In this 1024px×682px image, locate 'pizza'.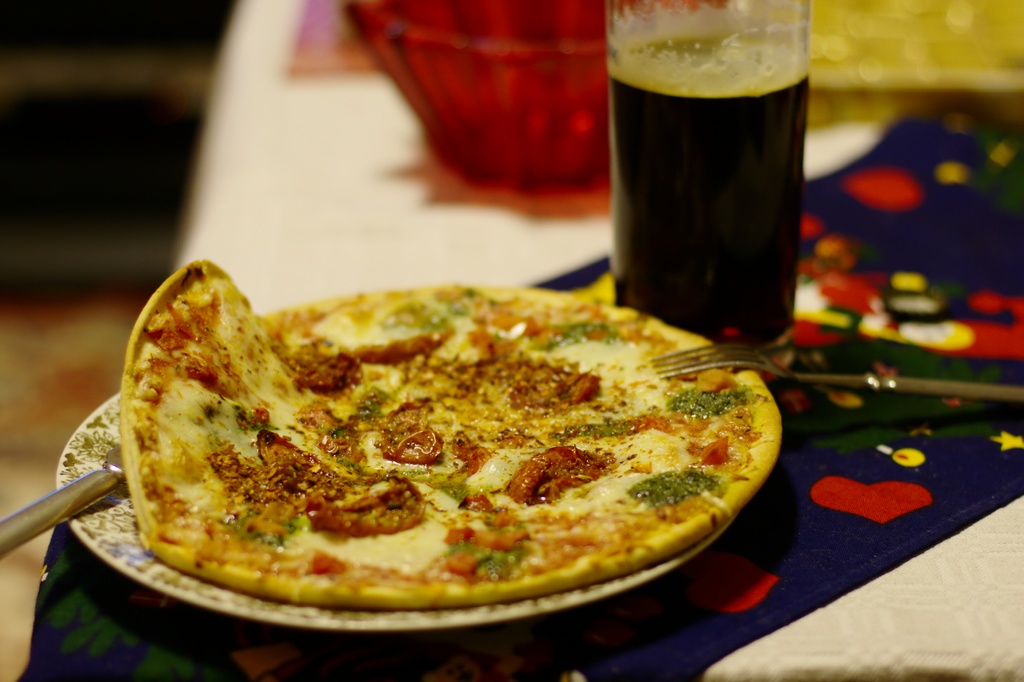
Bounding box: [x1=106, y1=265, x2=779, y2=612].
